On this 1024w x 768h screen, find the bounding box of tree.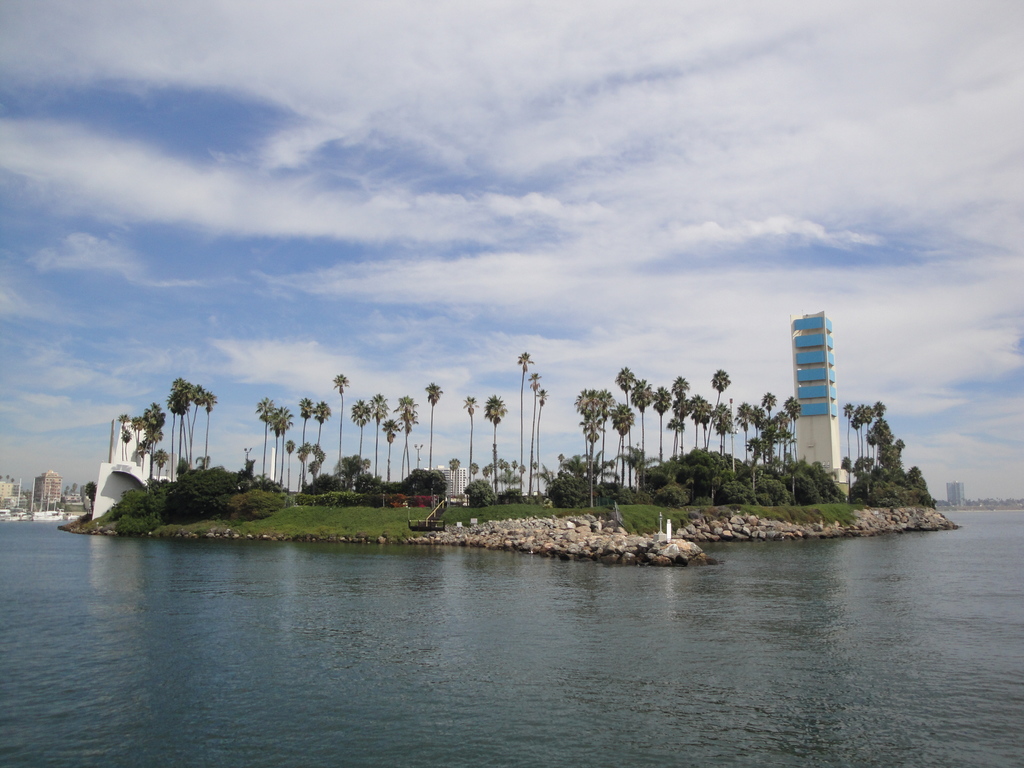
Bounding box: BBox(166, 452, 225, 502).
